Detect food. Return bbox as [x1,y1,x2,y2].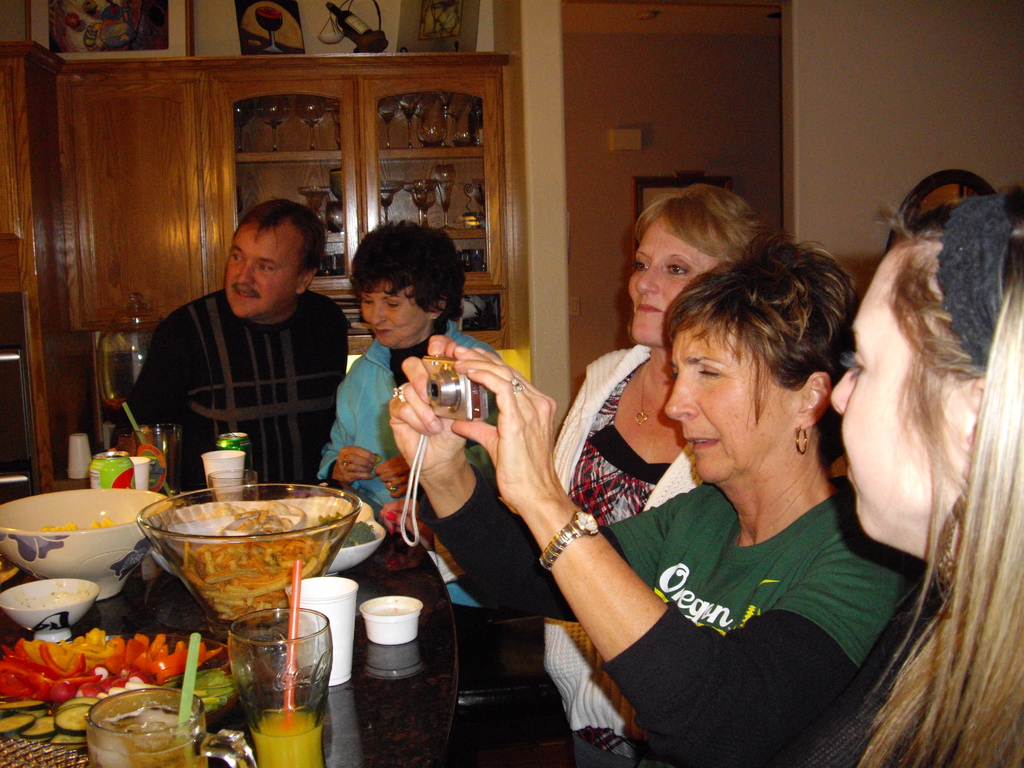
[0,630,236,744].
